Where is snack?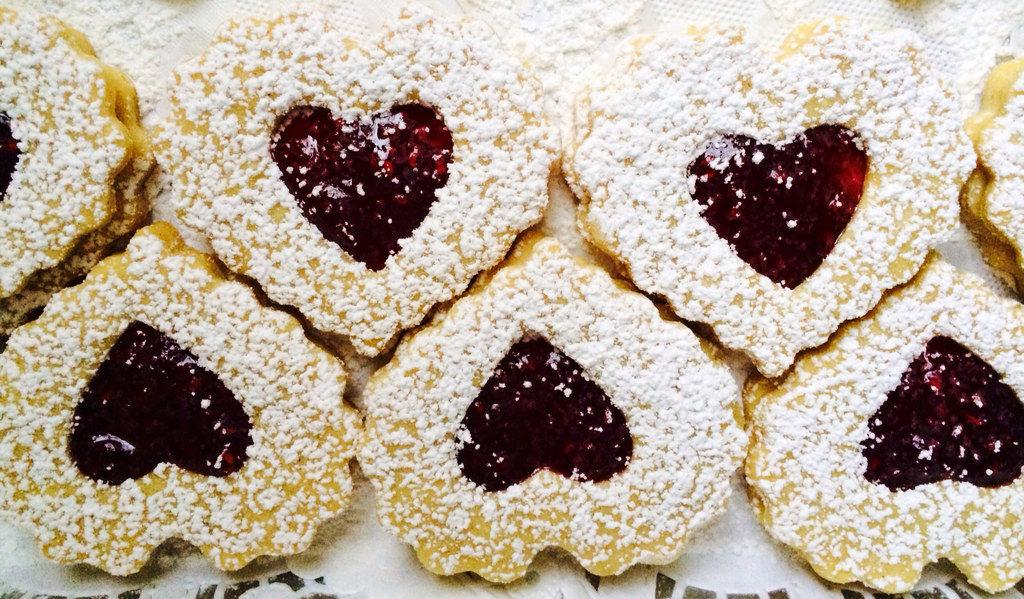
box(739, 242, 1023, 589).
